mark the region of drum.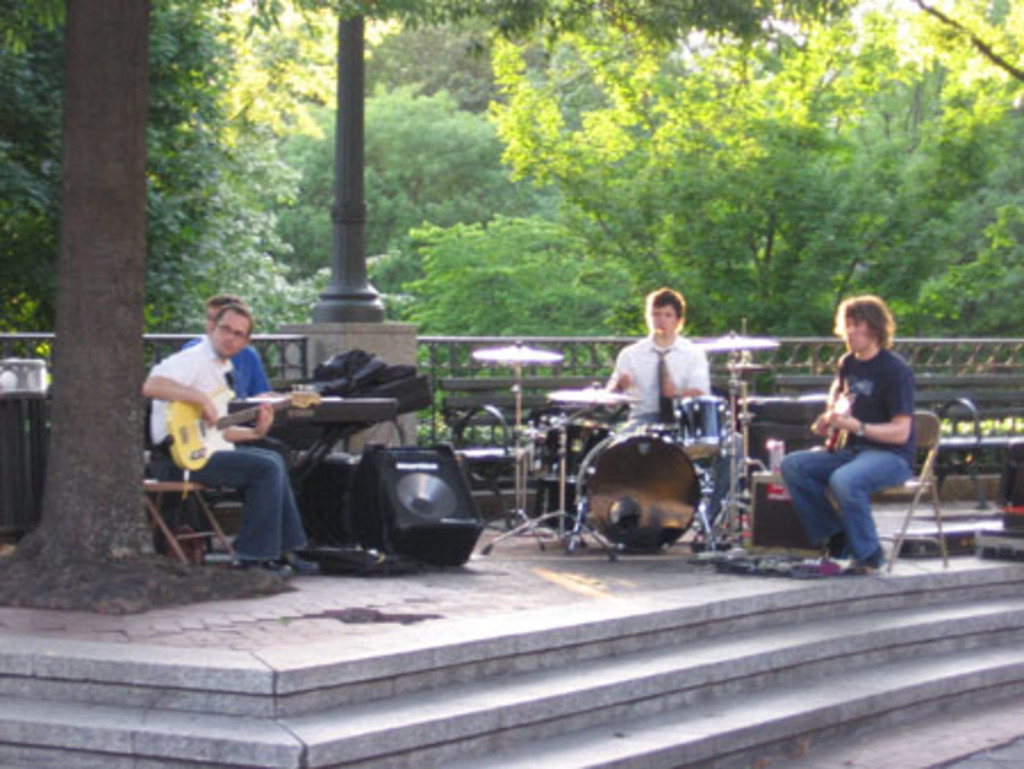
Region: bbox=[573, 425, 708, 551].
